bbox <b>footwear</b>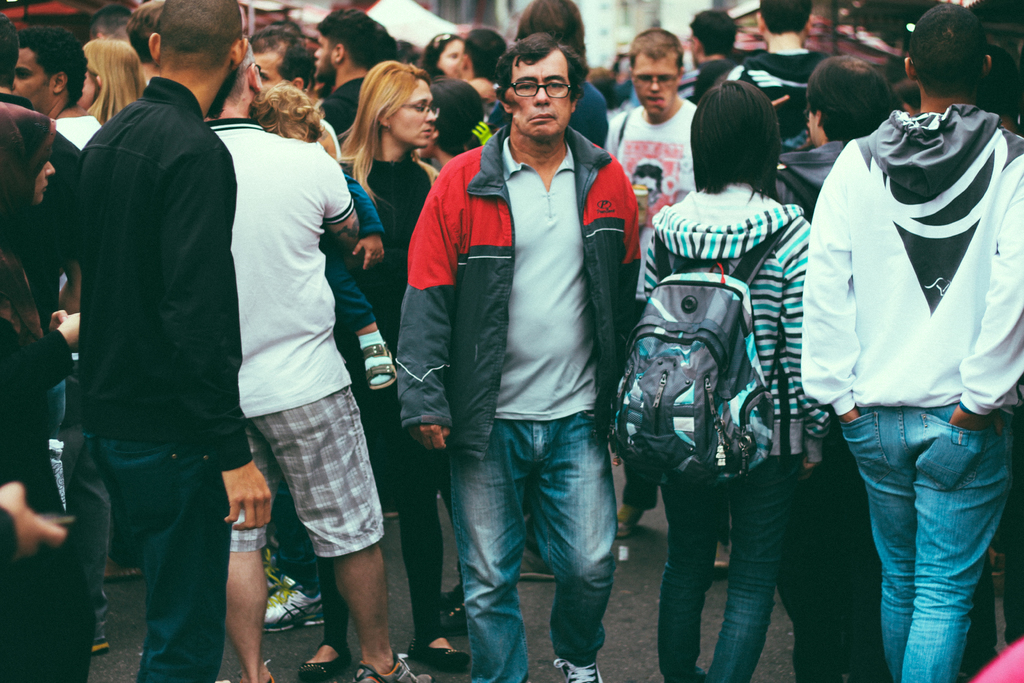
locate(616, 502, 647, 536)
